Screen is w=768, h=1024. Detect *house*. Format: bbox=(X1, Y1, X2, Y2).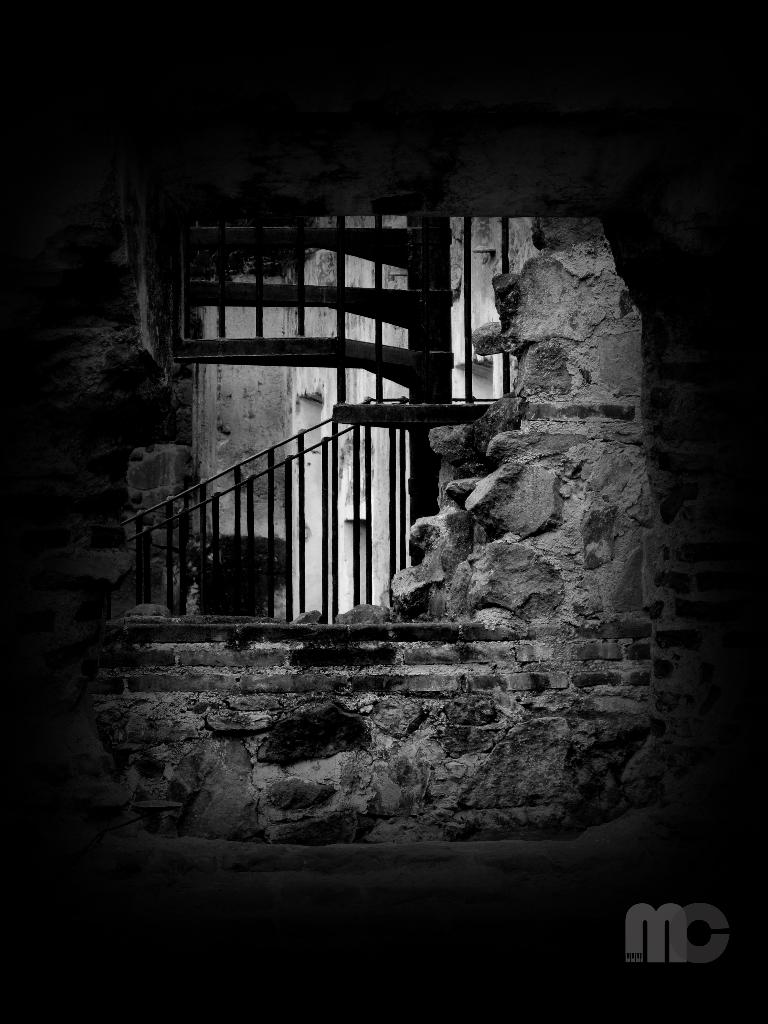
bbox=(72, 200, 698, 844).
